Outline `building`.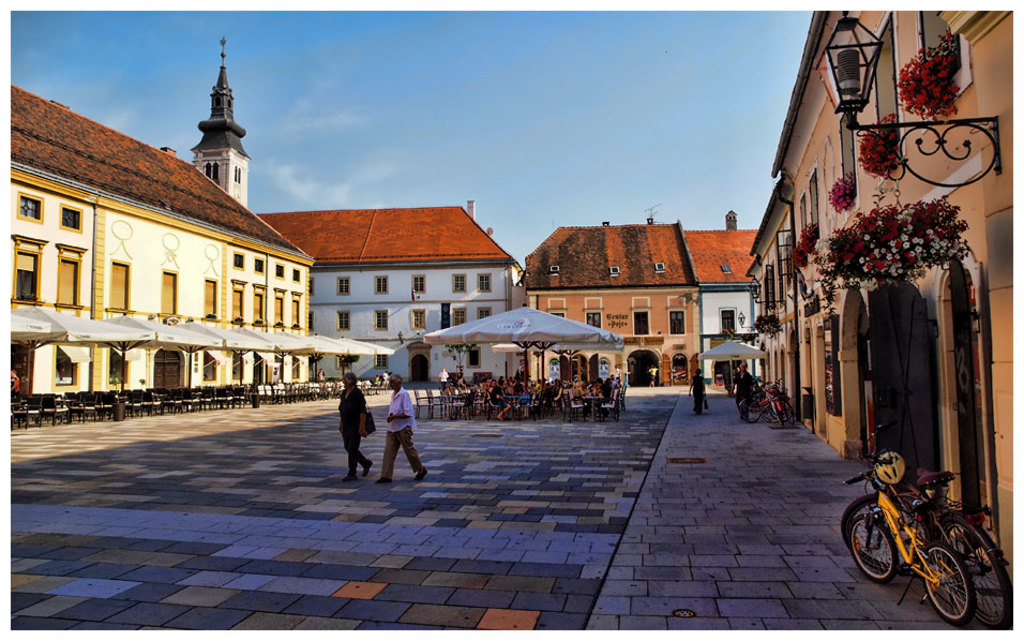
Outline: rect(0, 79, 313, 398).
